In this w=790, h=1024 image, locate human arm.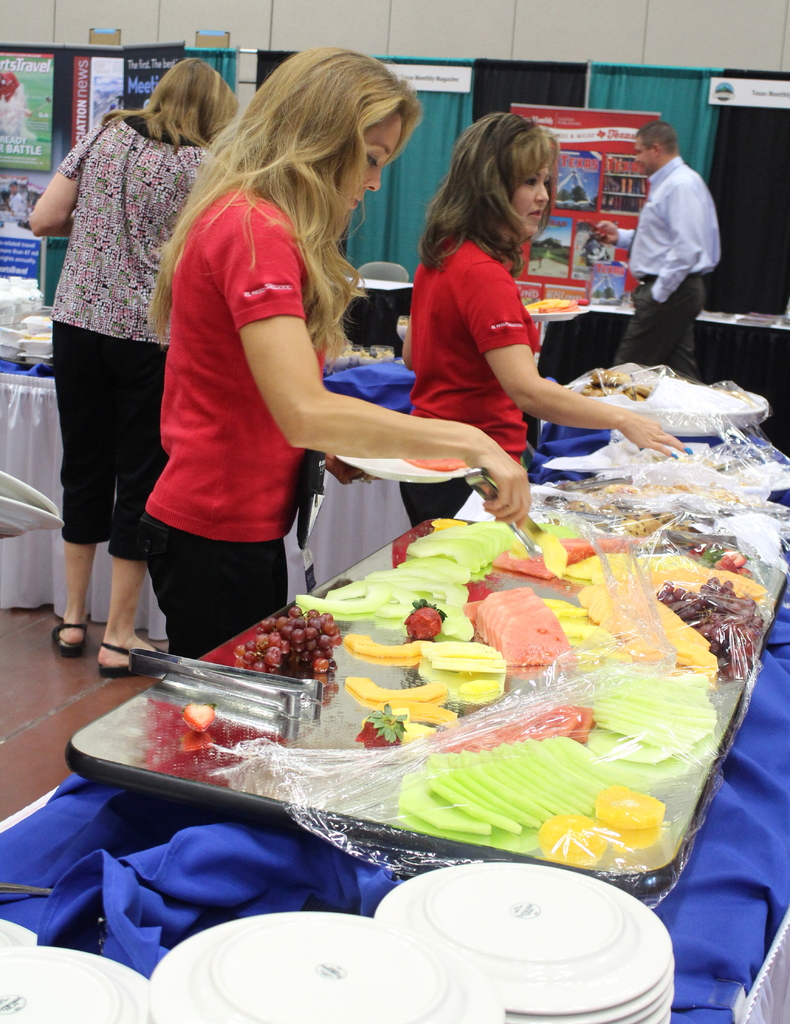
Bounding box: pyautogui.locateOnScreen(321, 449, 366, 488).
